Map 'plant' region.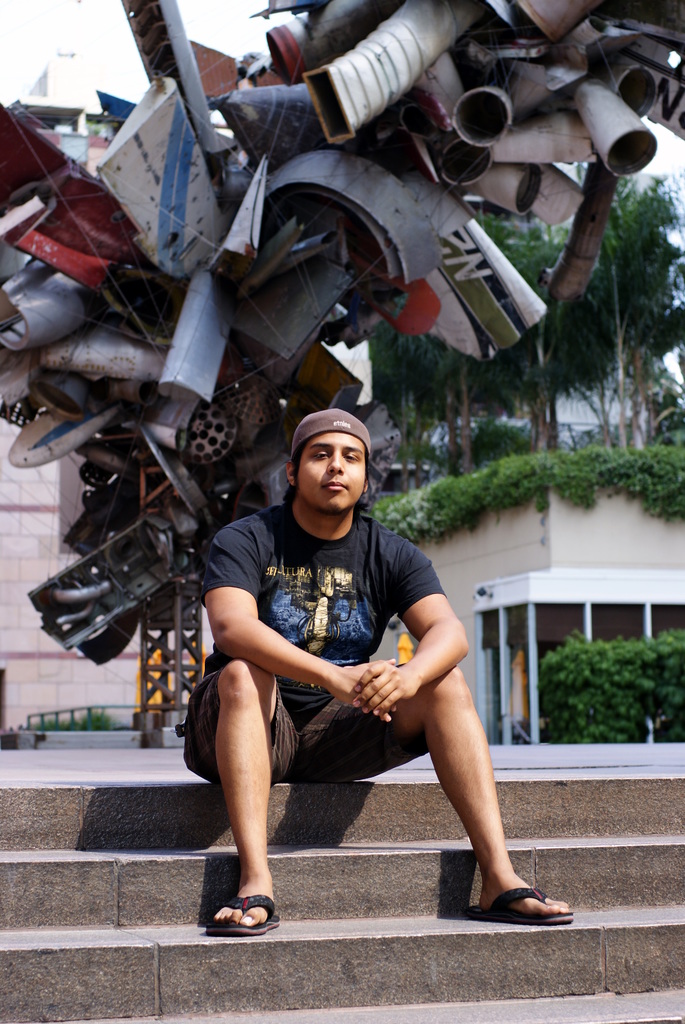
Mapped to BBox(533, 562, 675, 755).
